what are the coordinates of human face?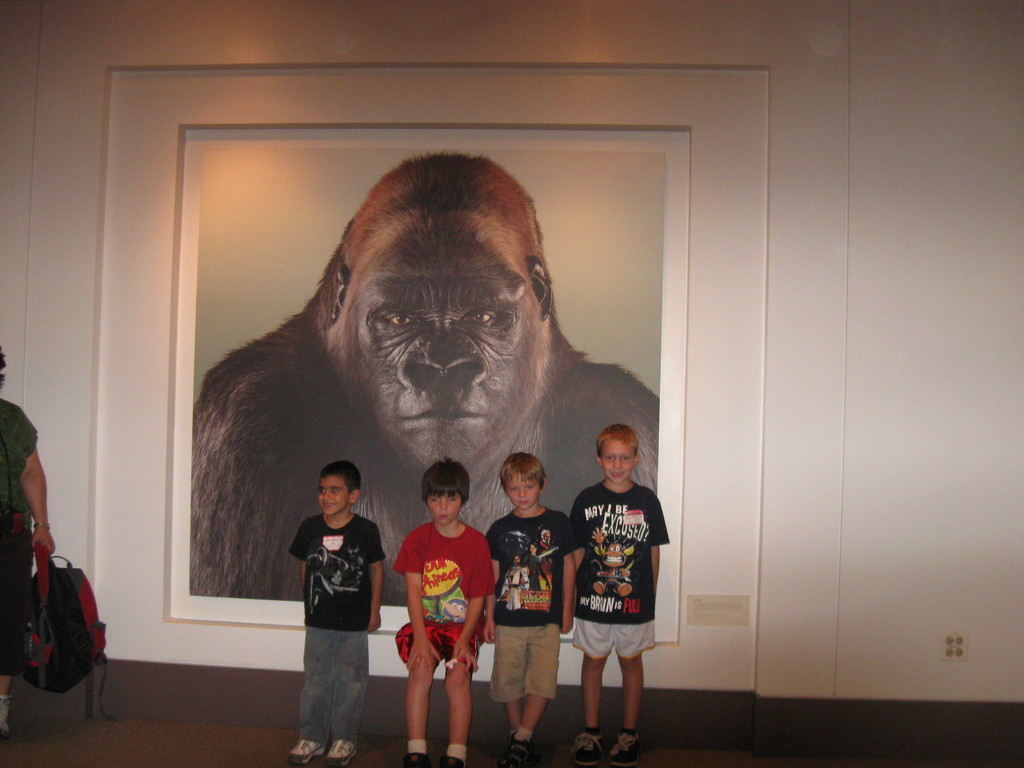
504, 472, 539, 509.
